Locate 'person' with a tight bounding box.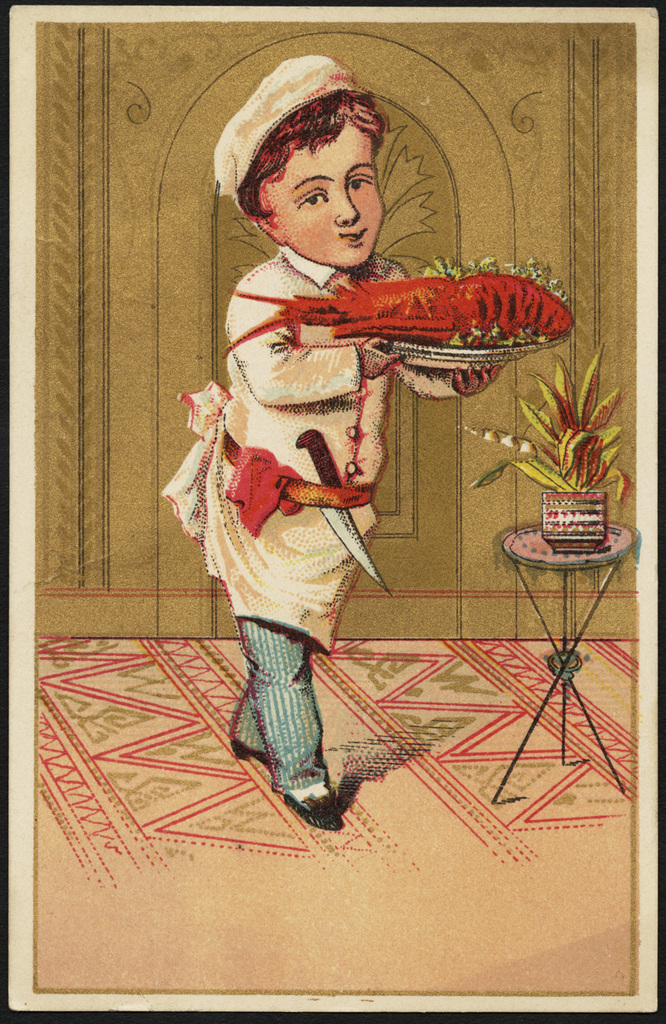
158:55:506:832.
